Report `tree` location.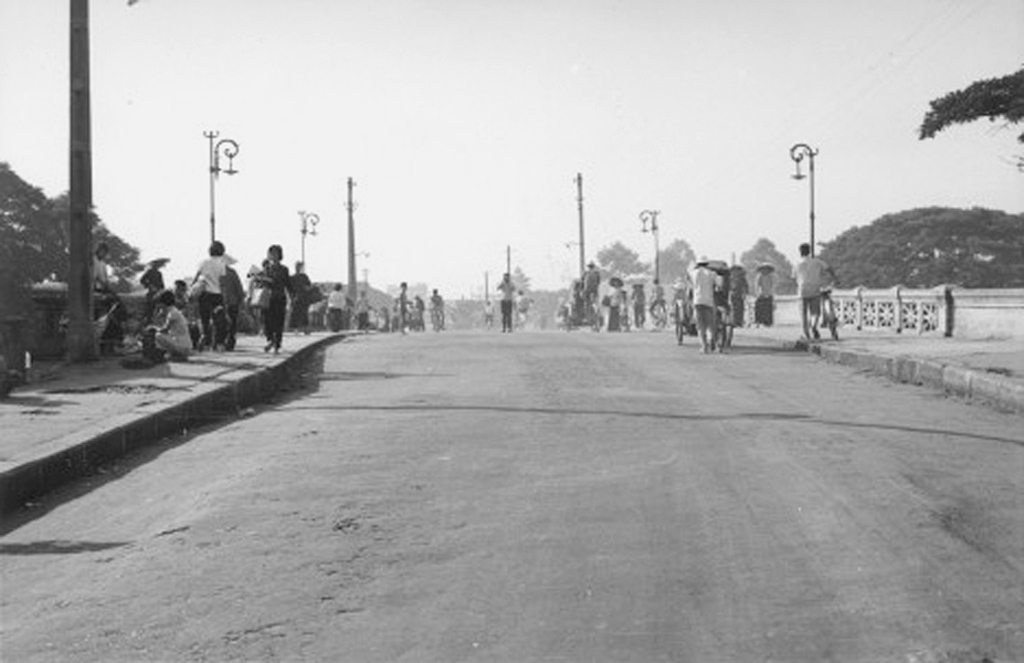
Report: 0,165,71,294.
